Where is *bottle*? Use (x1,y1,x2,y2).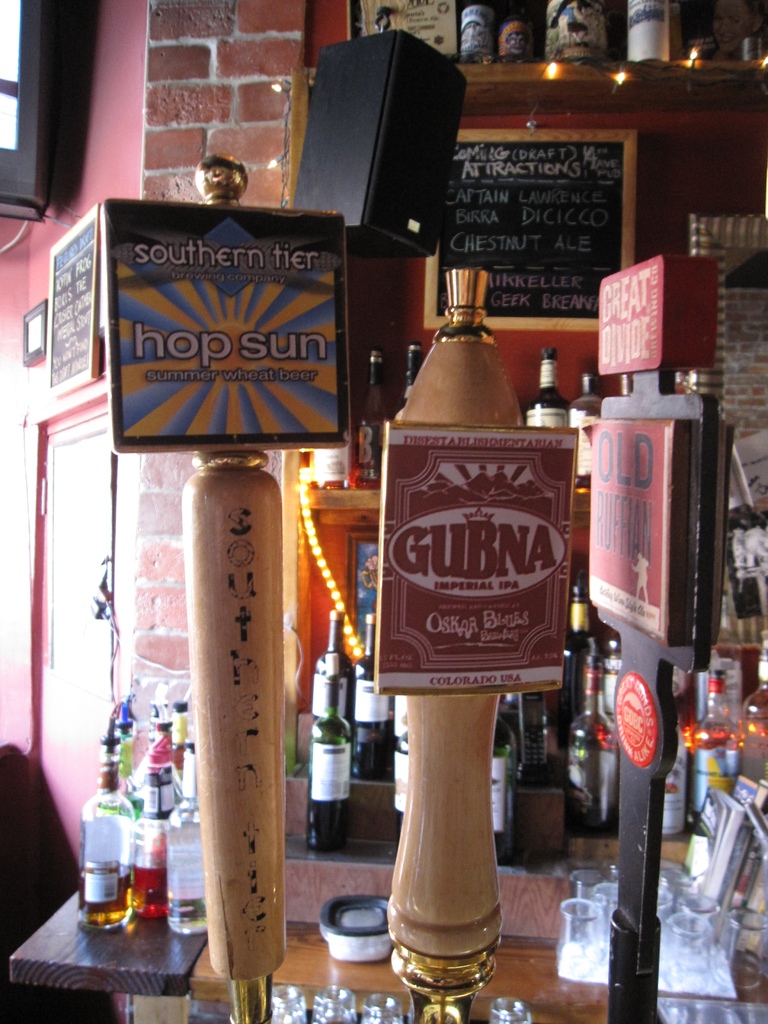
(358,612,397,732).
